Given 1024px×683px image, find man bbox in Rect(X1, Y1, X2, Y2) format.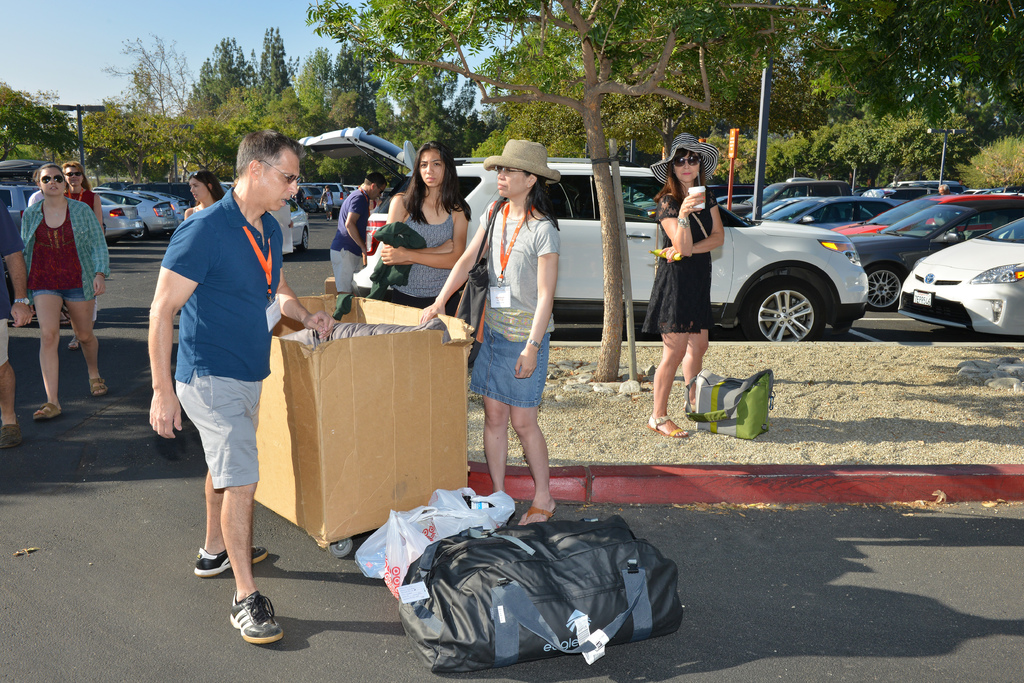
Rect(152, 128, 282, 633).
